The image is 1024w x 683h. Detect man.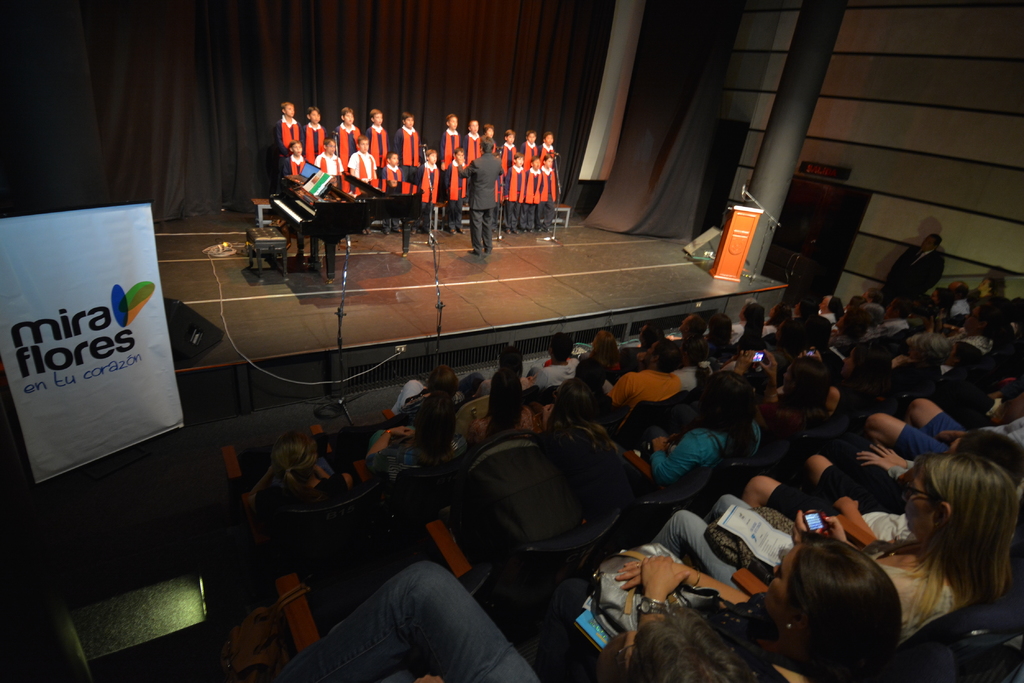
Detection: x1=612, y1=336, x2=682, y2=426.
